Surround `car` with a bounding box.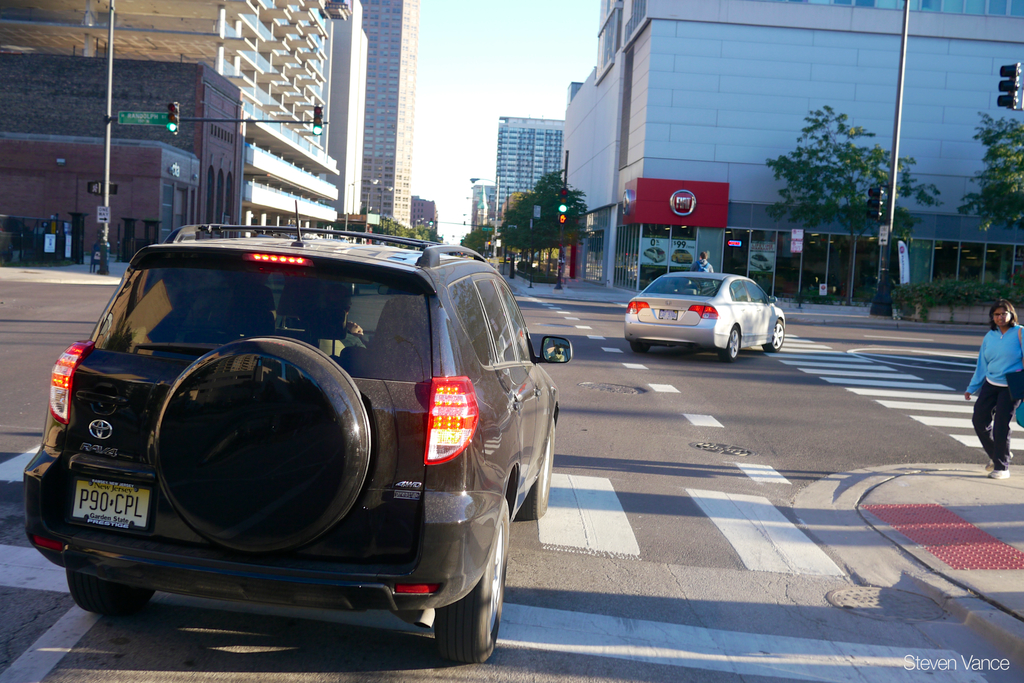
l=25, t=195, r=573, b=667.
